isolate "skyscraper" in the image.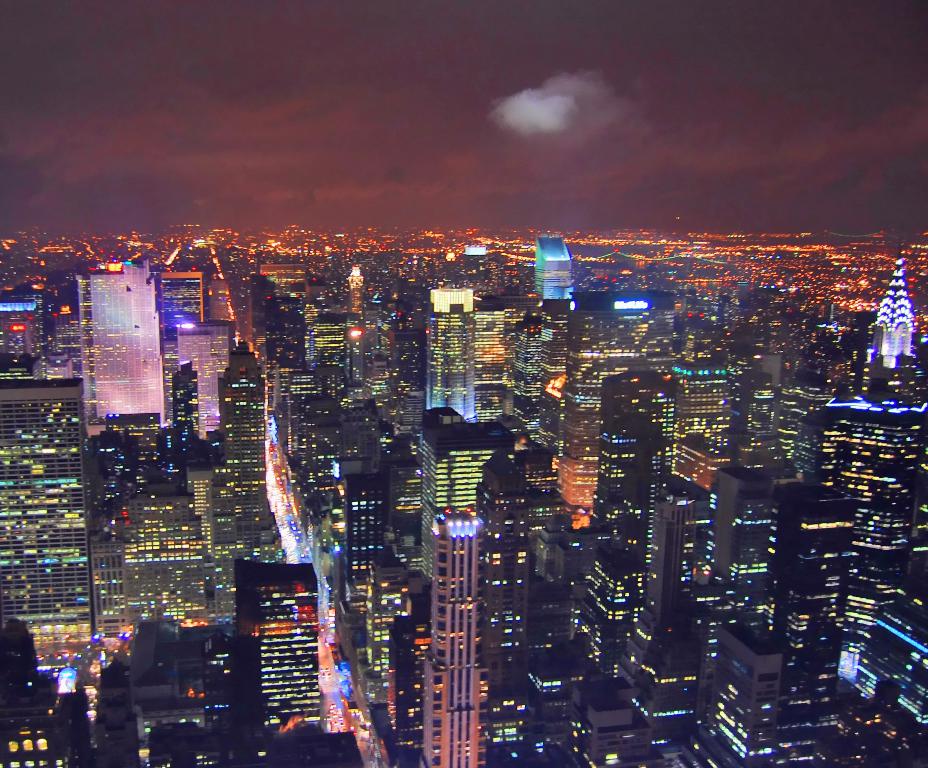
Isolated region: <region>781, 478, 851, 693</region>.
